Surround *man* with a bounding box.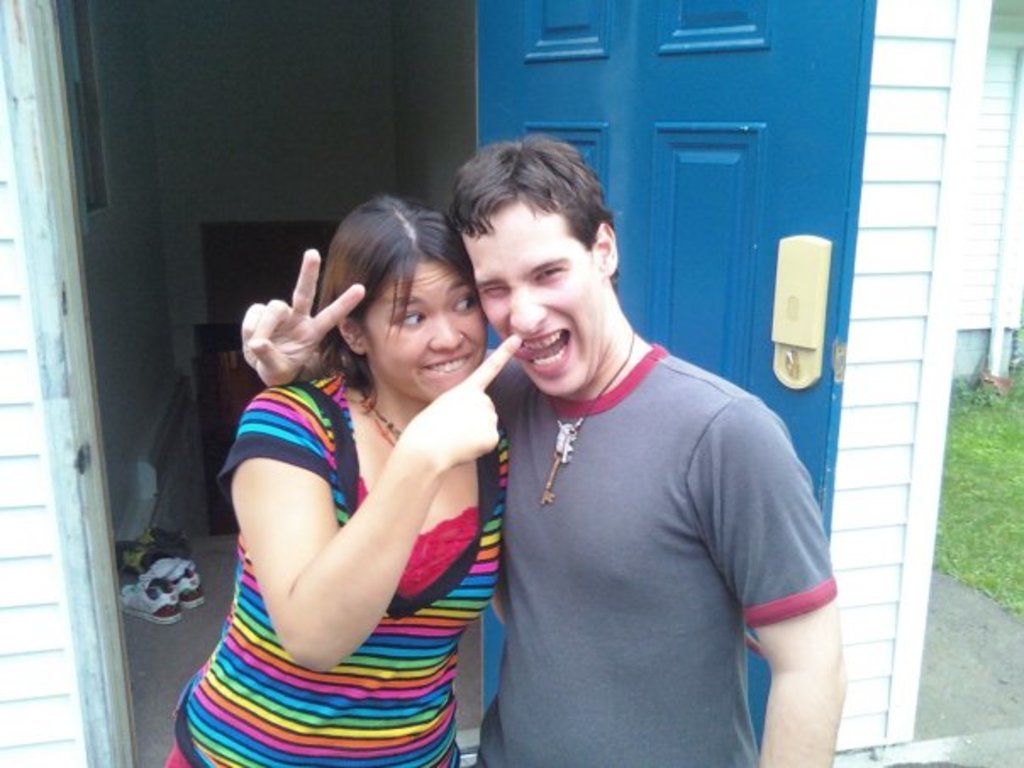
x1=229 y1=134 x2=851 y2=766.
